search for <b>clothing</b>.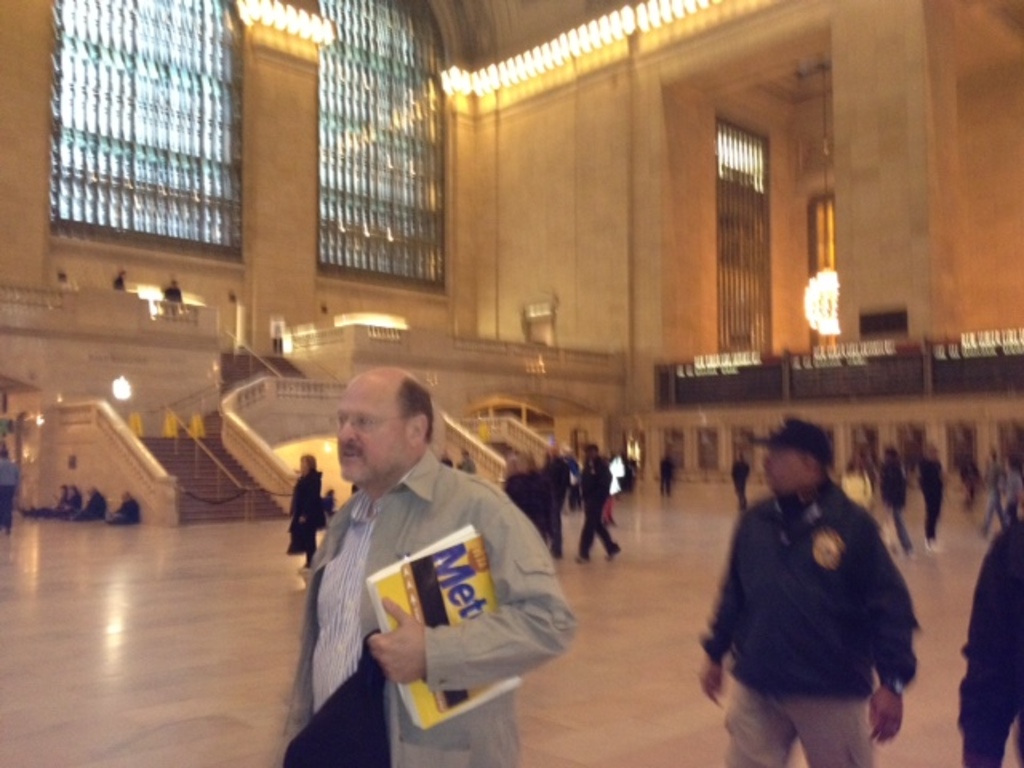
Found at bbox=[168, 288, 179, 322].
